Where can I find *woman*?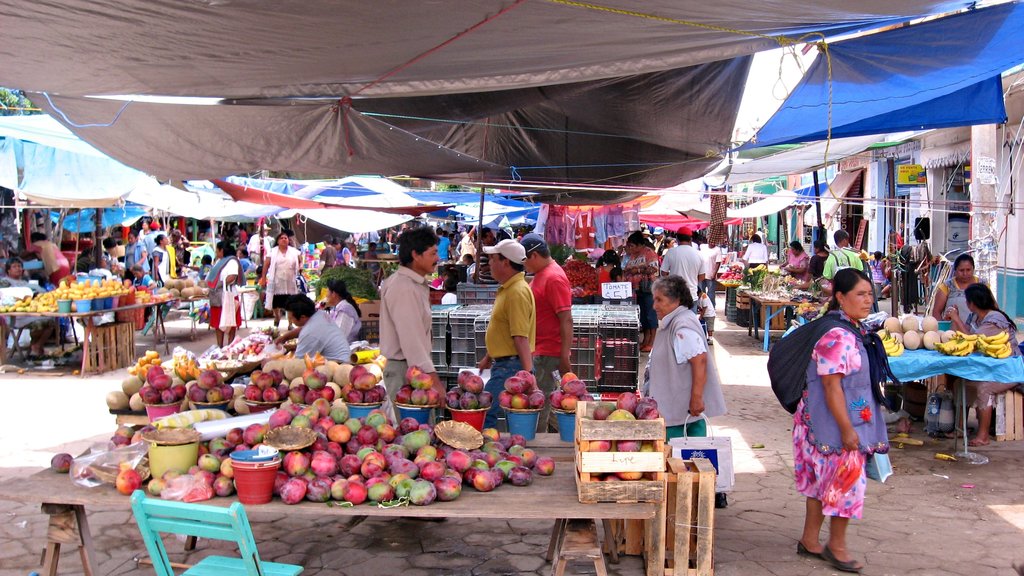
You can find it at detection(261, 234, 305, 330).
